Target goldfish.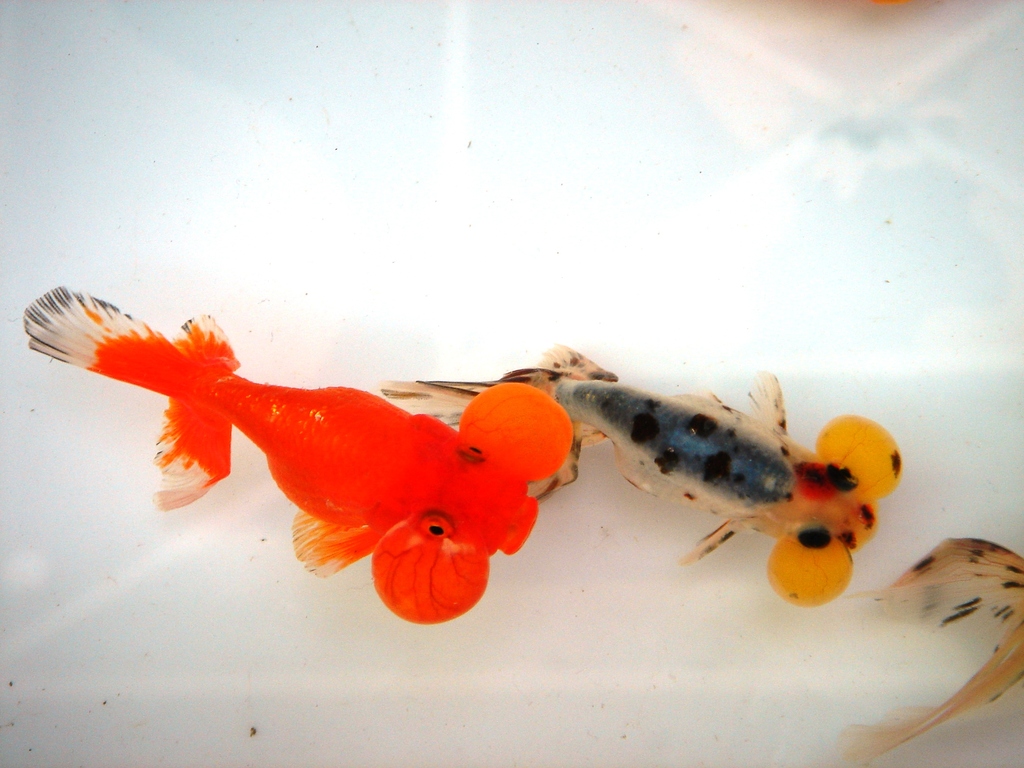
Target region: (33,284,566,622).
